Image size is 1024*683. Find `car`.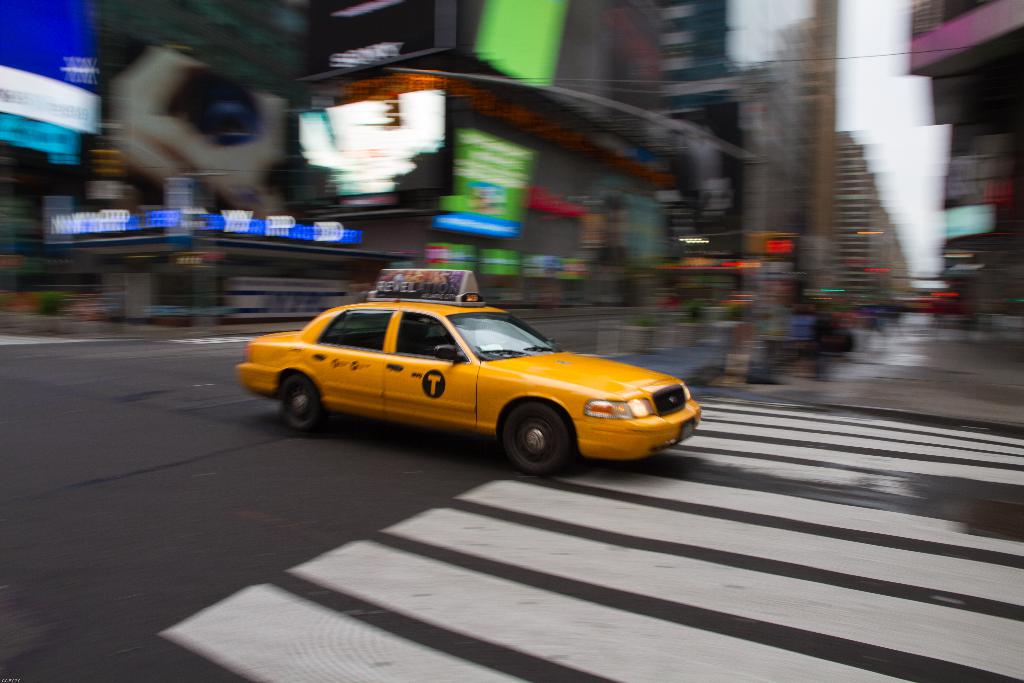
box=[235, 268, 702, 479].
